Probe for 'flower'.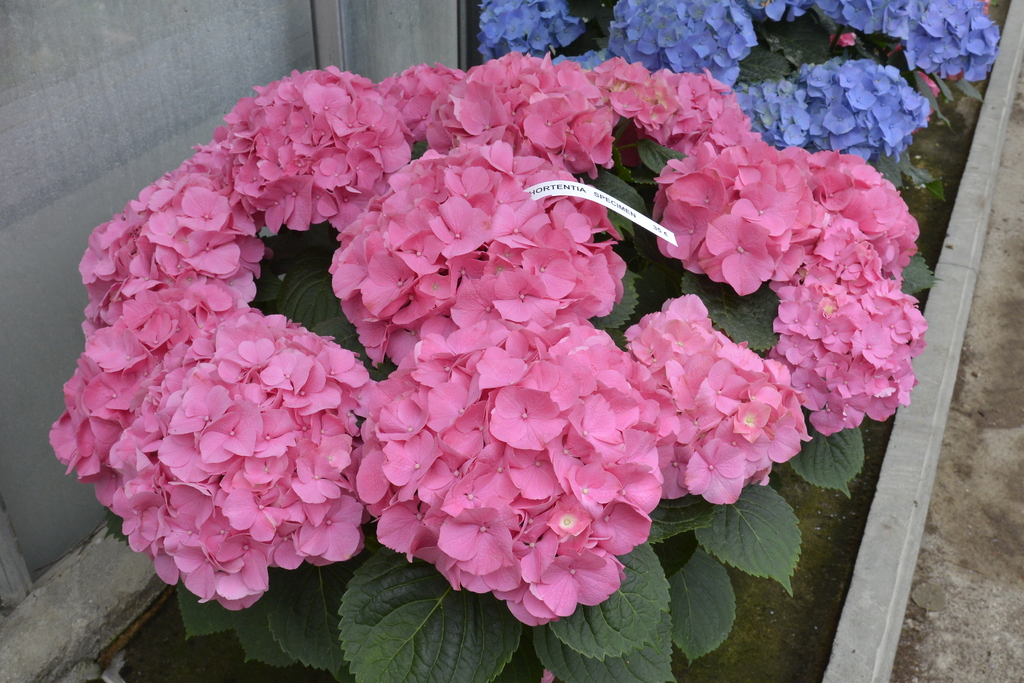
Probe result: {"left": 51, "top": 374, "right": 82, "bottom": 473}.
